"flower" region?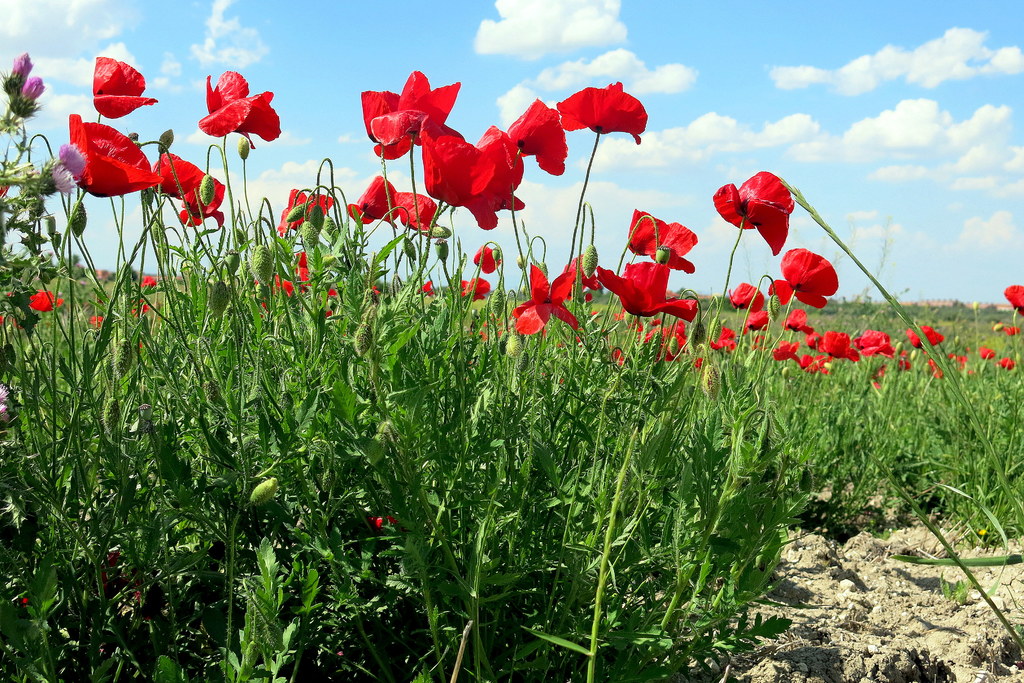
select_region(422, 125, 521, 230)
